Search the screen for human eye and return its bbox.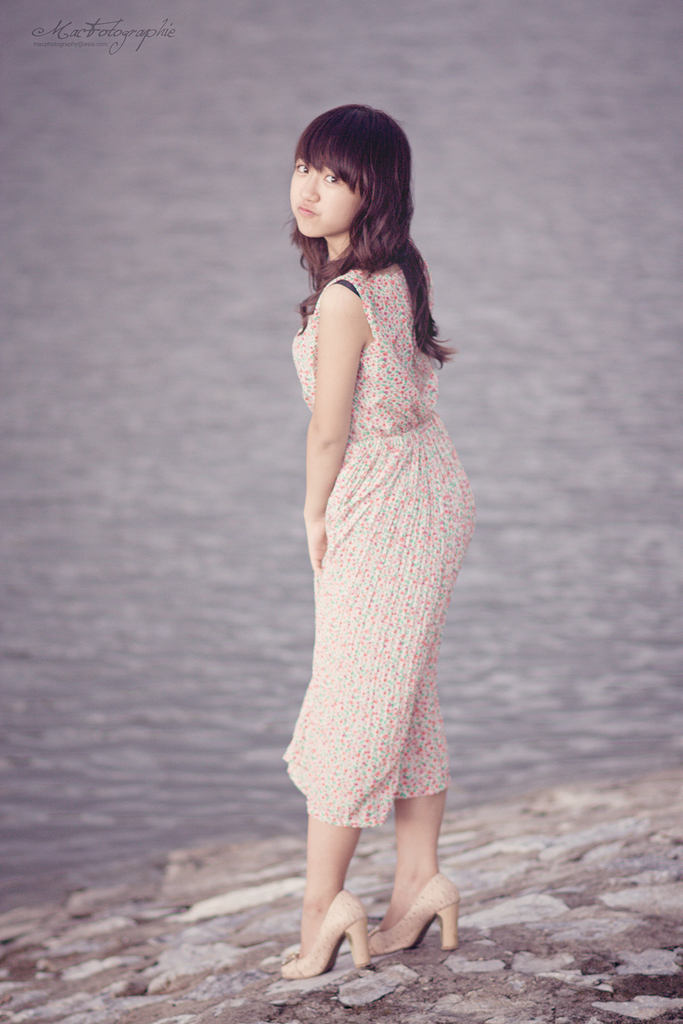
Found: pyautogui.locateOnScreen(321, 175, 344, 187).
